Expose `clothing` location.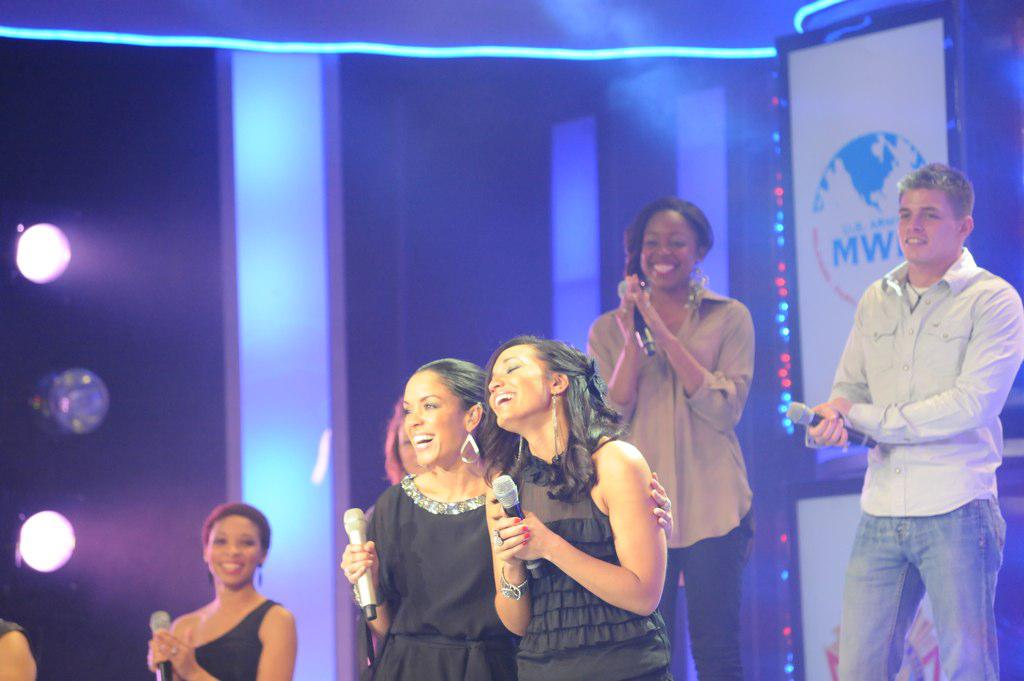
Exposed at x1=586, y1=281, x2=758, y2=680.
